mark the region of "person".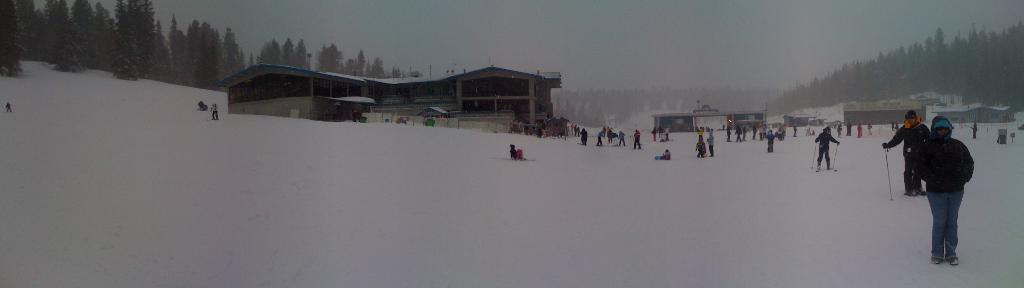
Region: 890,121,894,133.
